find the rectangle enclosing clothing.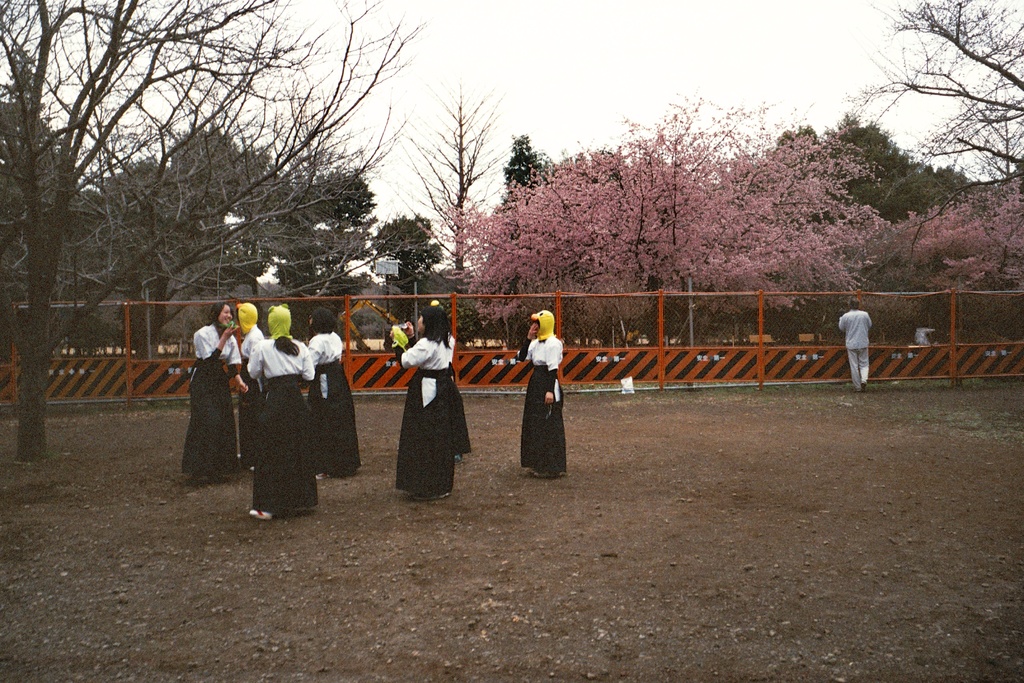
BBox(835, 306, 872, 393).
